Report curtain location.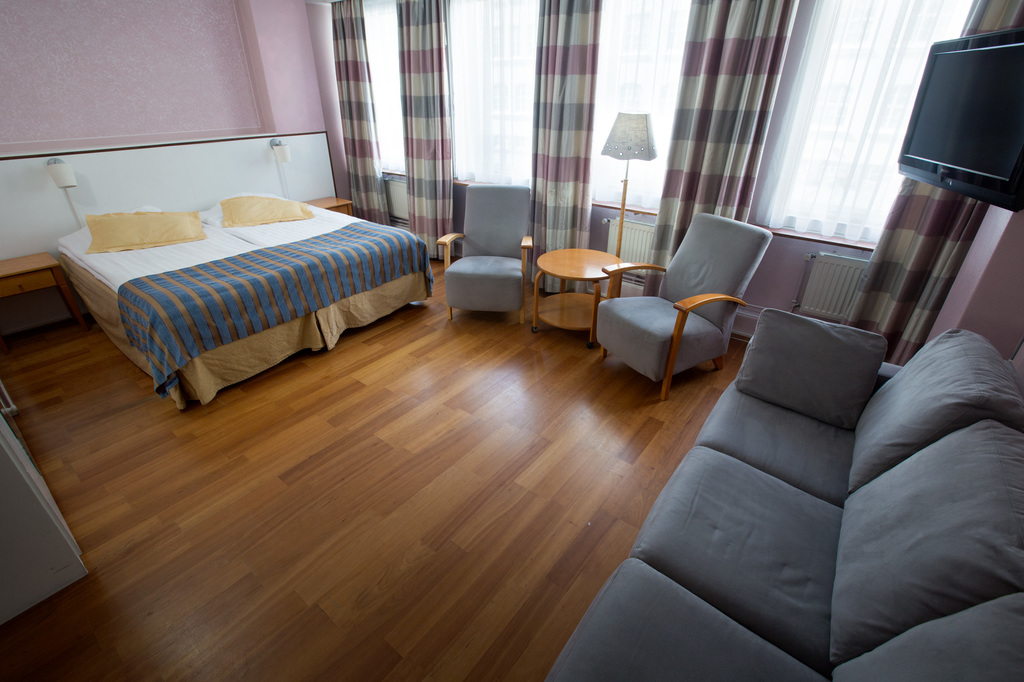
Report: detection(394, 0, 464, 270).
